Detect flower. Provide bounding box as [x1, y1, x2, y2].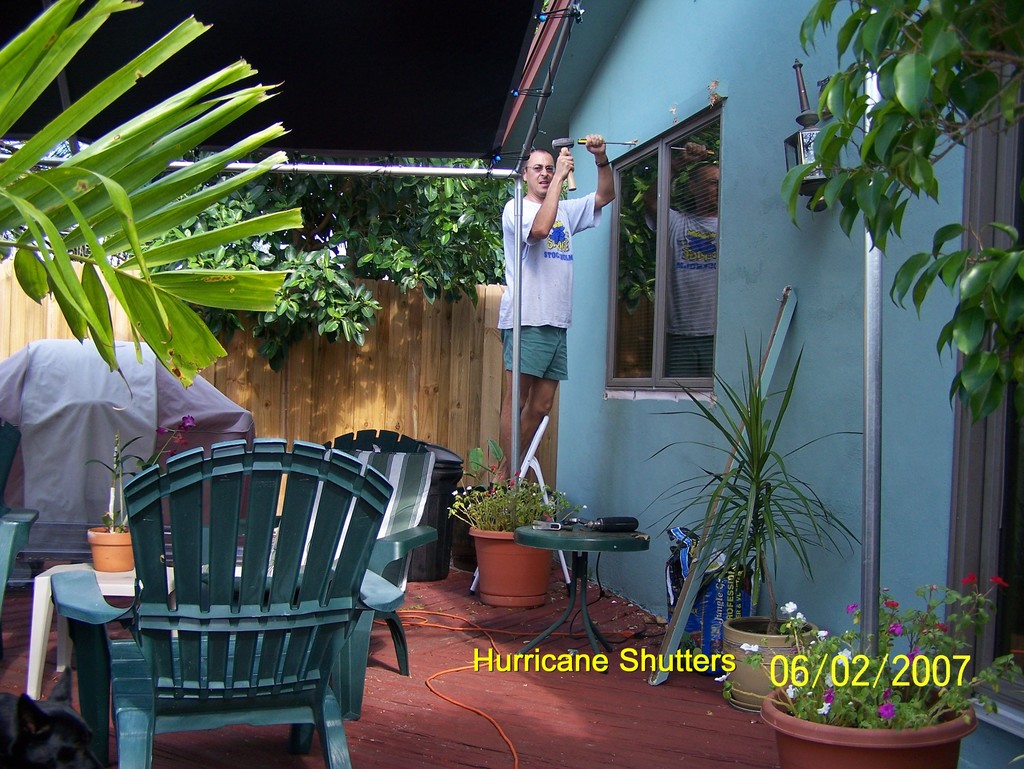
[157, 427, 168, 435].
